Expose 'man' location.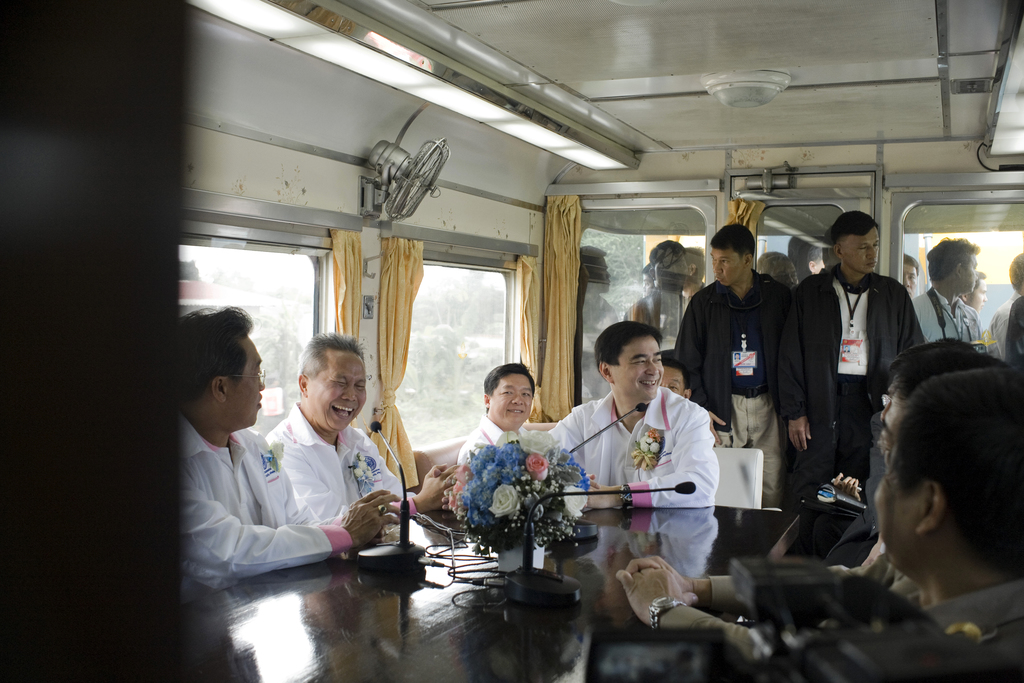
Exposed at <bbox>456, 363, 535, 488</bbox>.
